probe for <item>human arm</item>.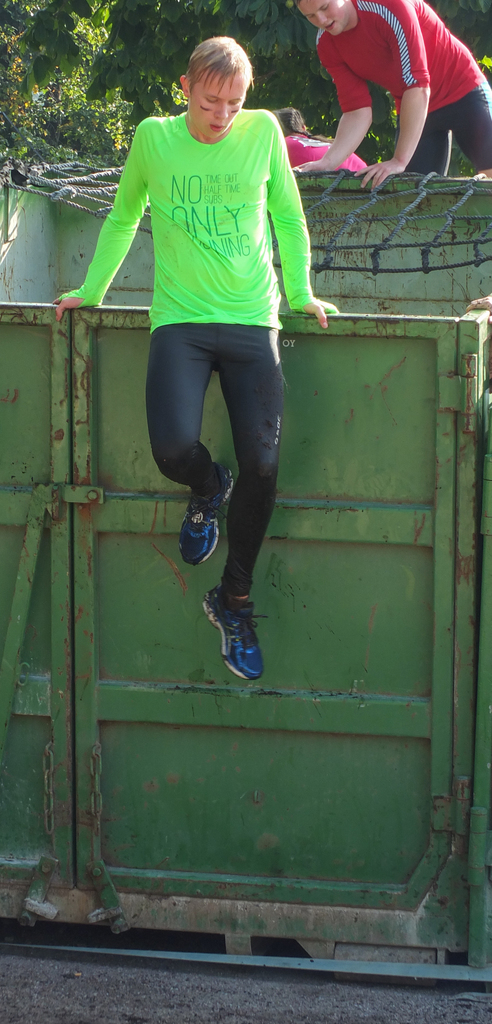
Probe result: (left=65, top=155, right=163, bottom=312).
